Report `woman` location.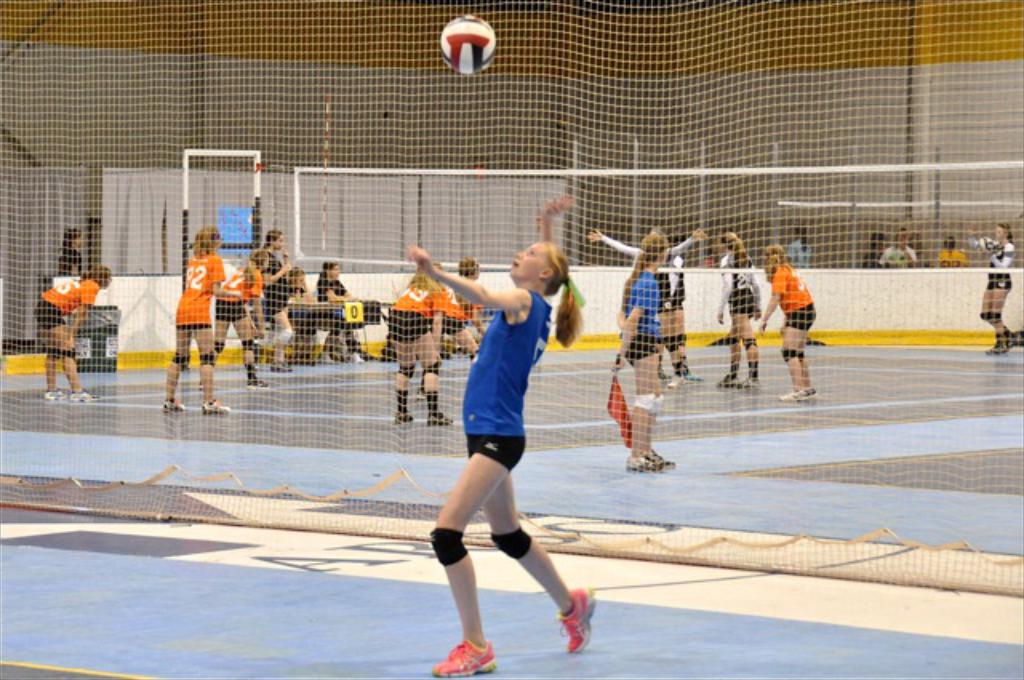
Report: 250, 232, 294, 374.
